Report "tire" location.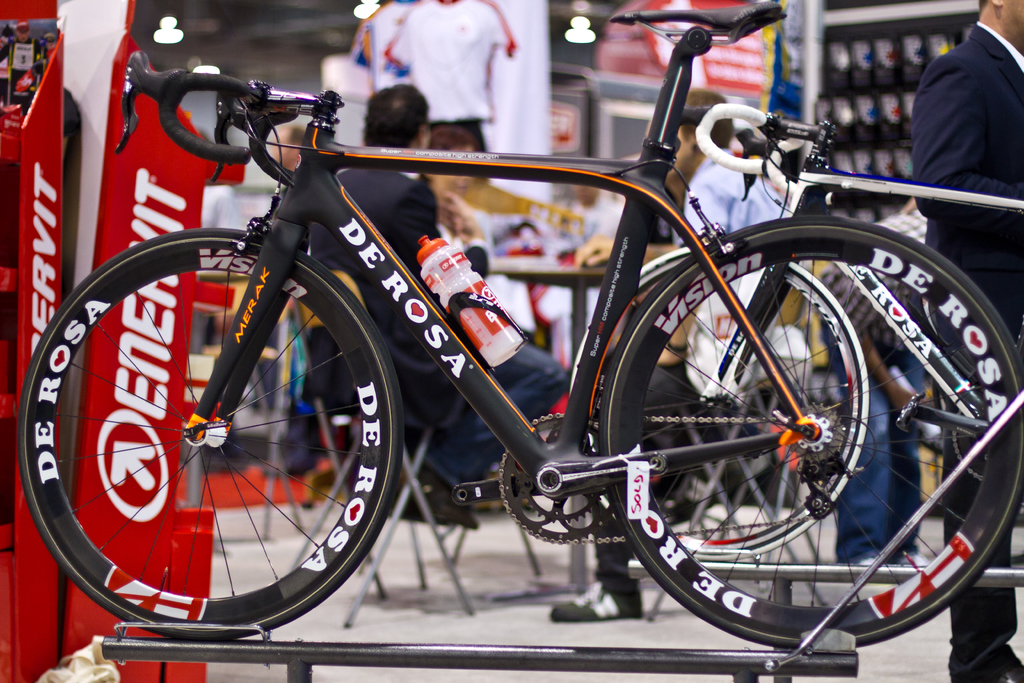
Report: x1=571 y1=248 x2=868 y2=561.
